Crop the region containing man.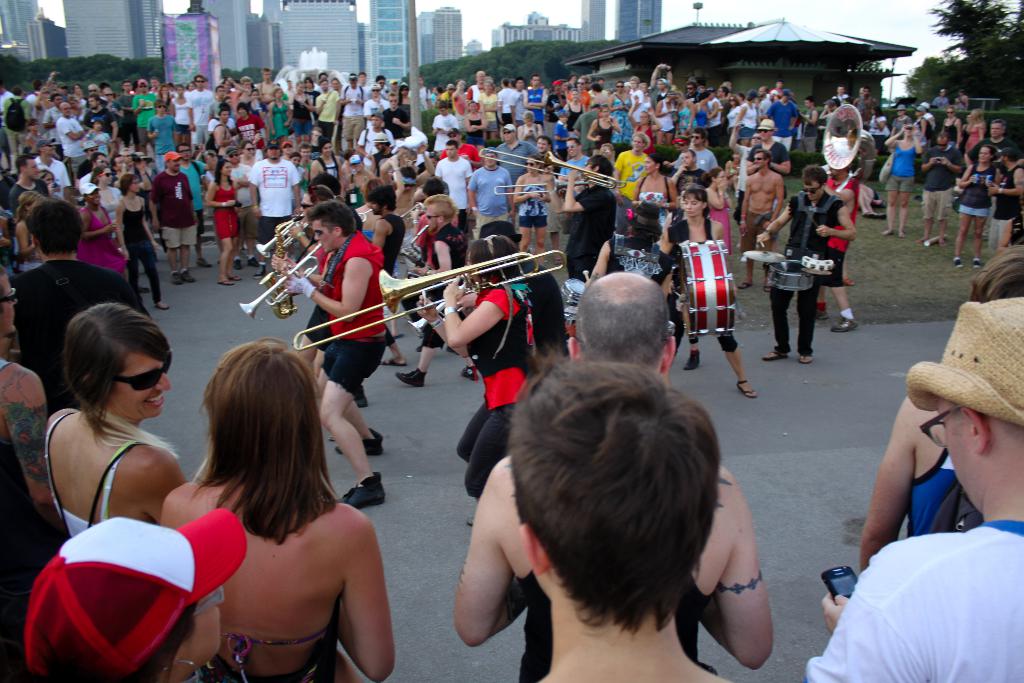
Crop region: [left=256, top=69, right=278, bottom=104].
